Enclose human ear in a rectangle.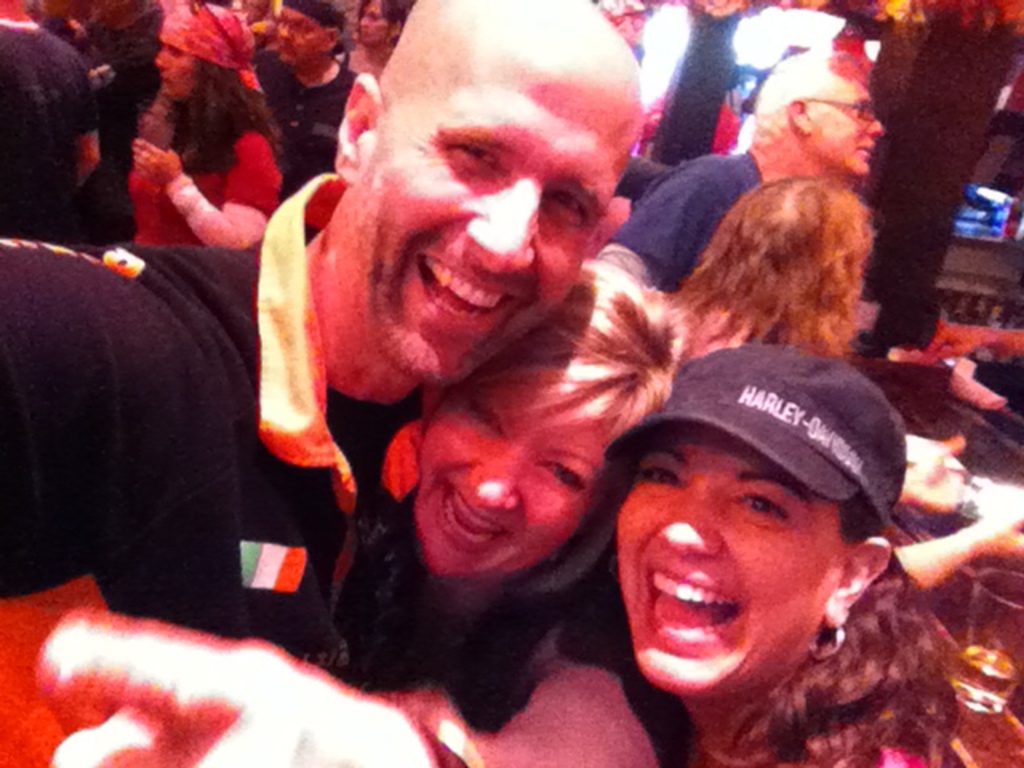
{"left": 320, "top": 21, "right": 338, "bottom": 54}.
